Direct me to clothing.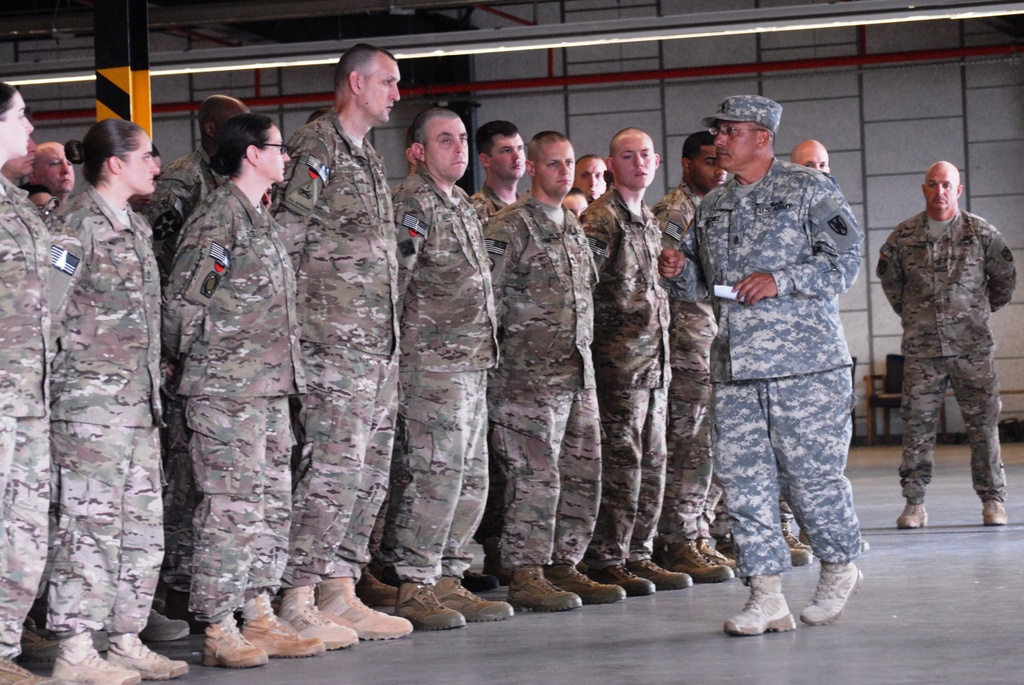
Direction: 0:100:875:648.
